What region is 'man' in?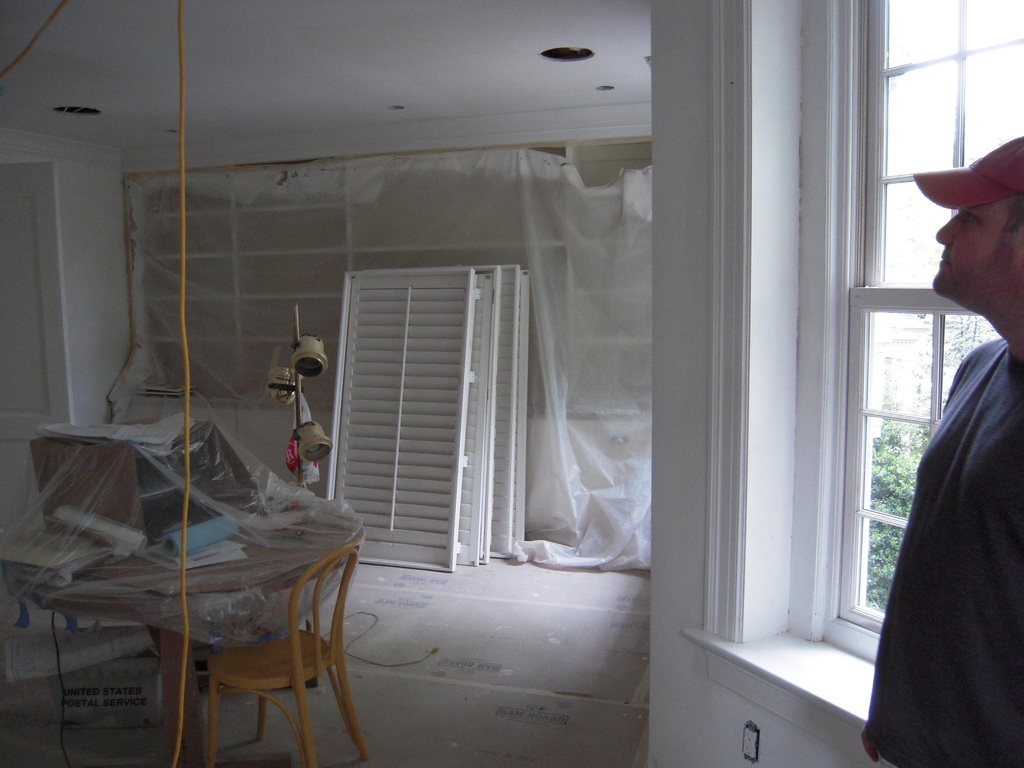
(857,214,1023,767).
